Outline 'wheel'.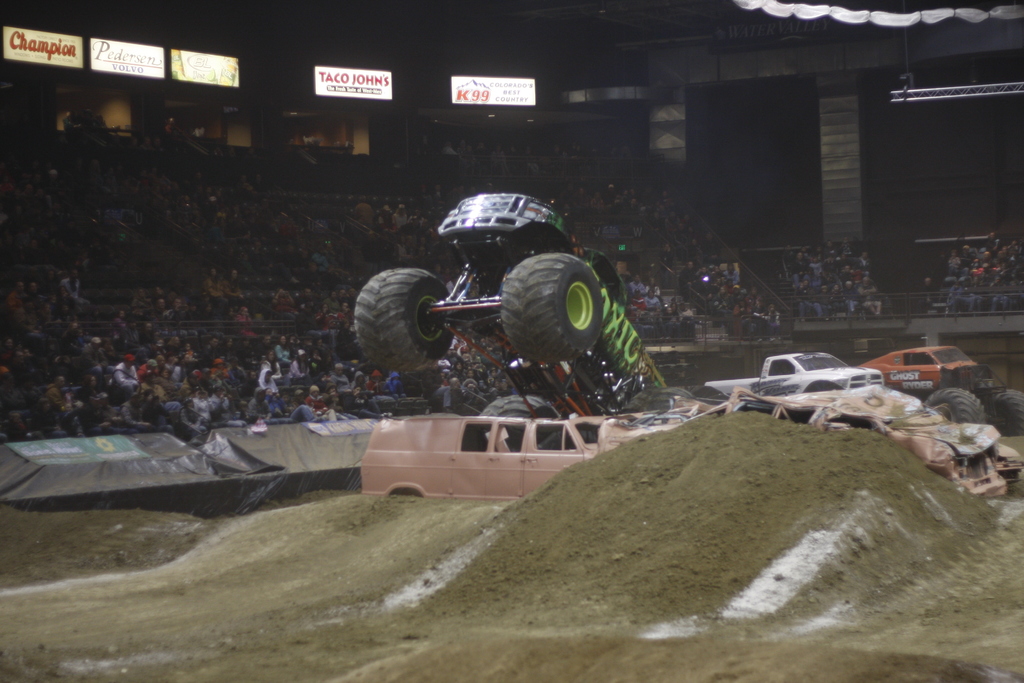
Outline: [921, 383, 986, 425].
